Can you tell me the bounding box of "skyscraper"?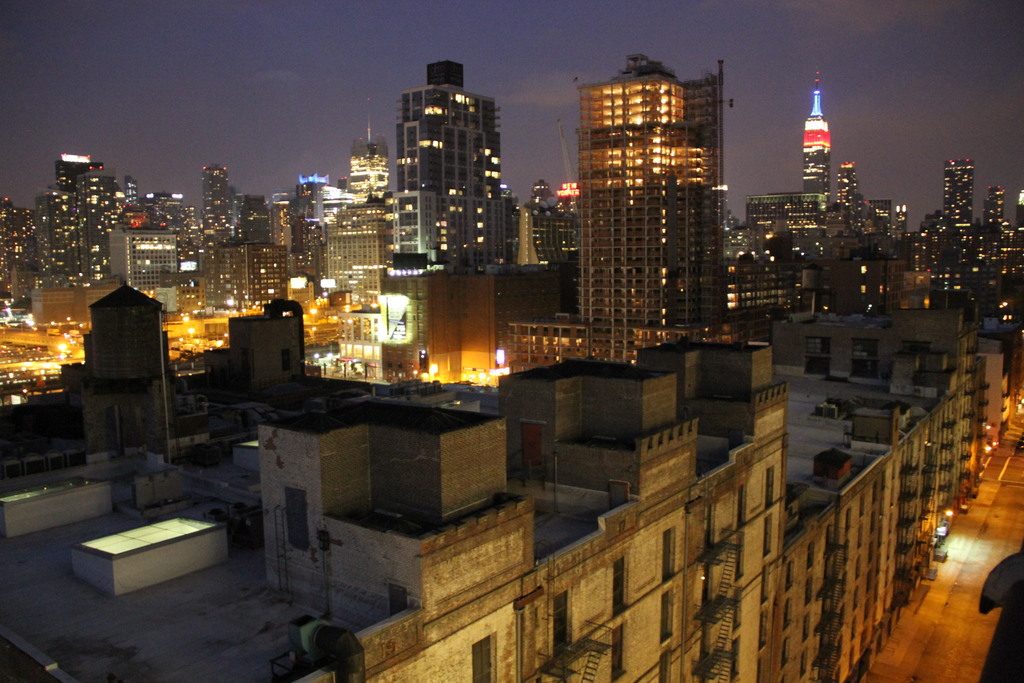
123,177,143,204.
